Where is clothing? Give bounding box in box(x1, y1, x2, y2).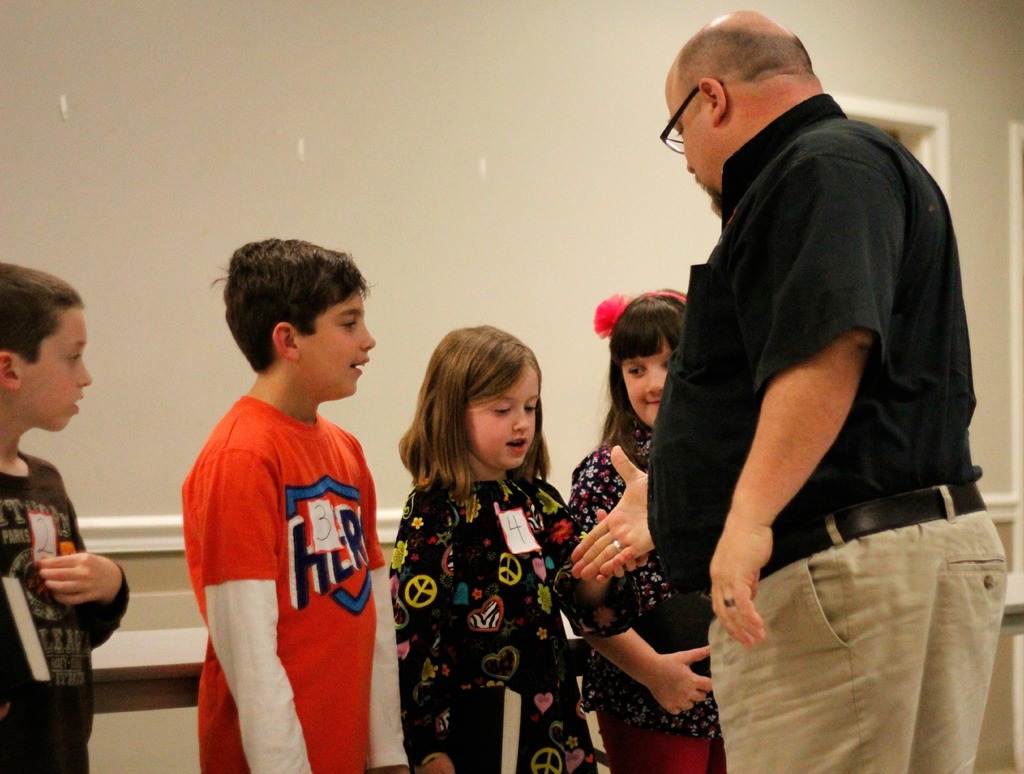
box(0, 455, 129, 767).
